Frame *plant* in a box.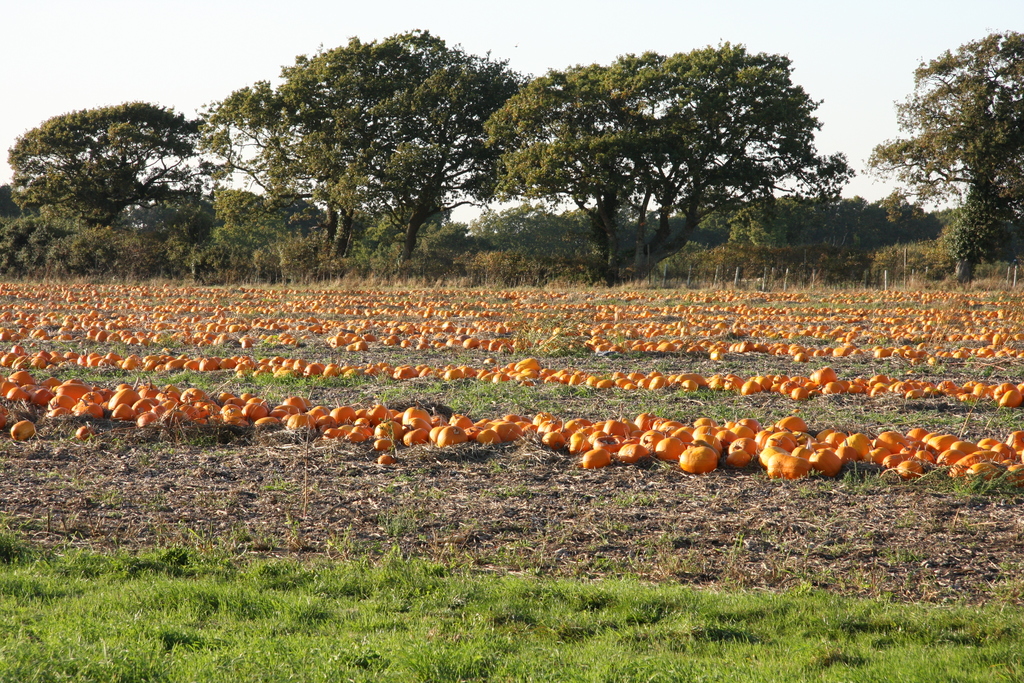
bbox=[493, 461, 501, 473].
